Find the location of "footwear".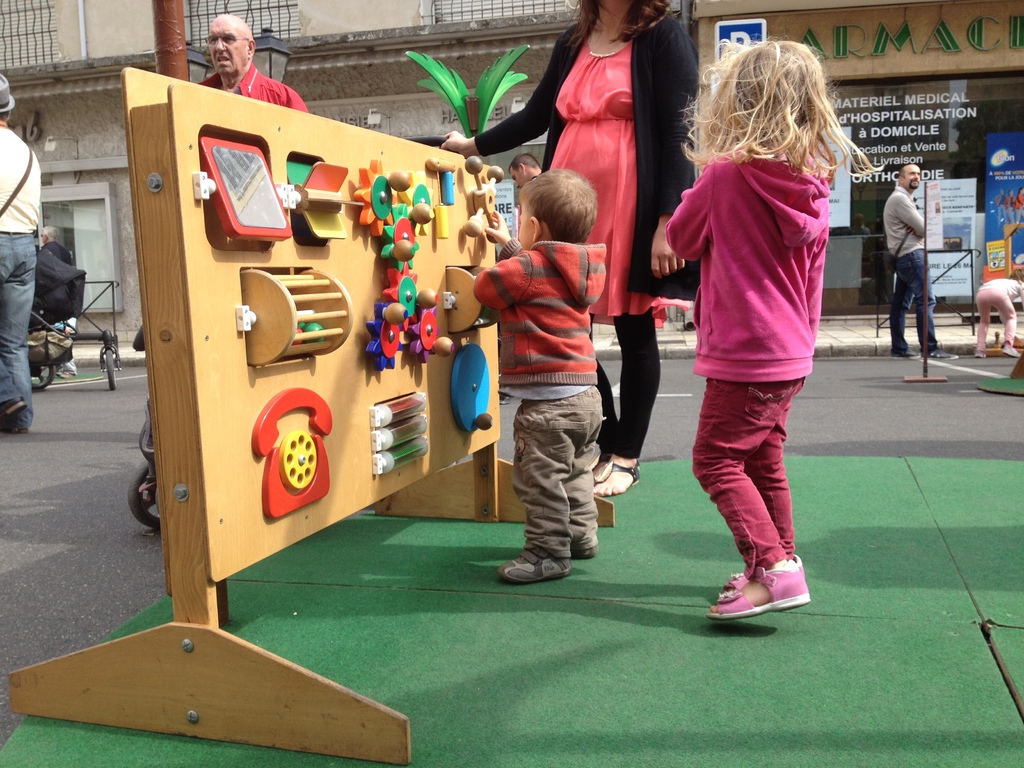
Location: (1005, 340, 1019, 360).
